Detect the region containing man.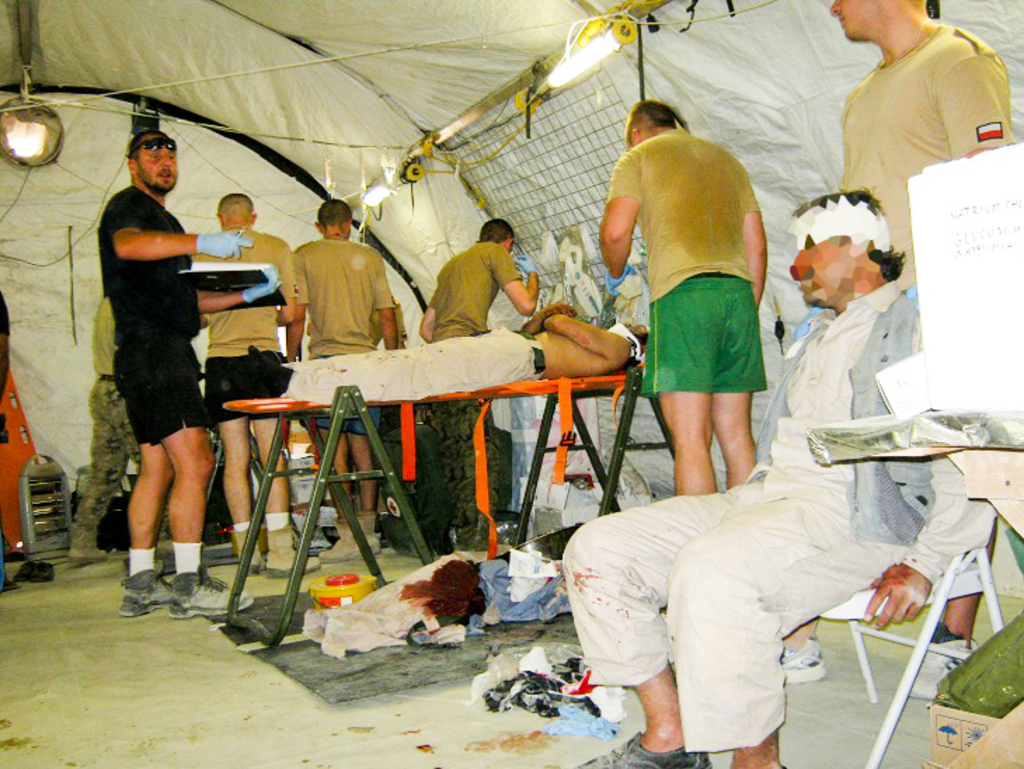
[189,192,306,563].
